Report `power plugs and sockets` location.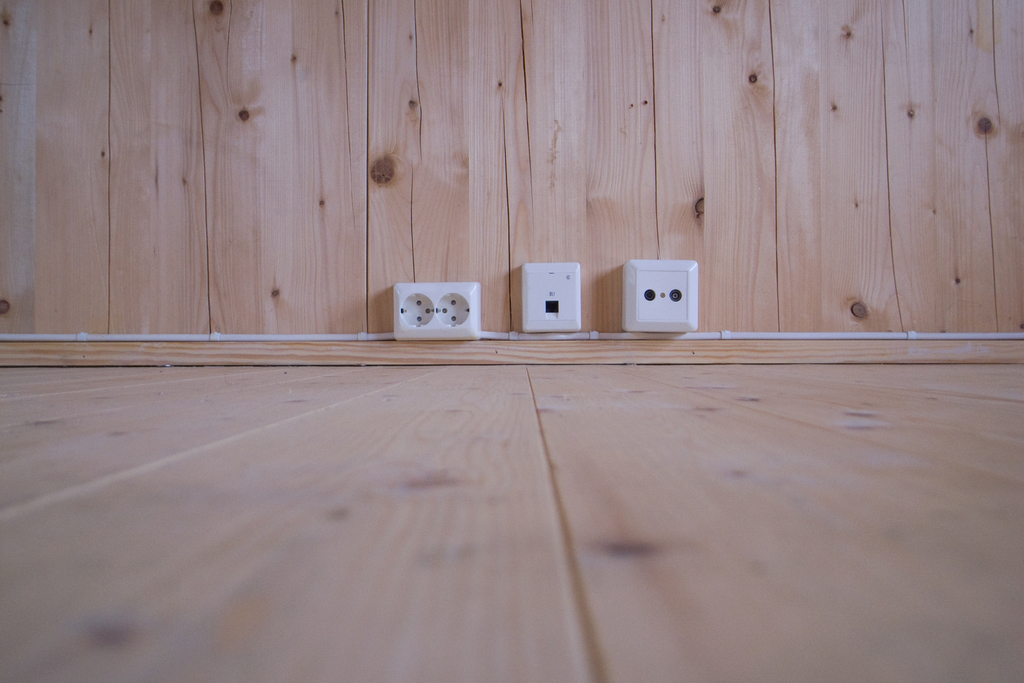
Report: (394, 281, 483, 340).
